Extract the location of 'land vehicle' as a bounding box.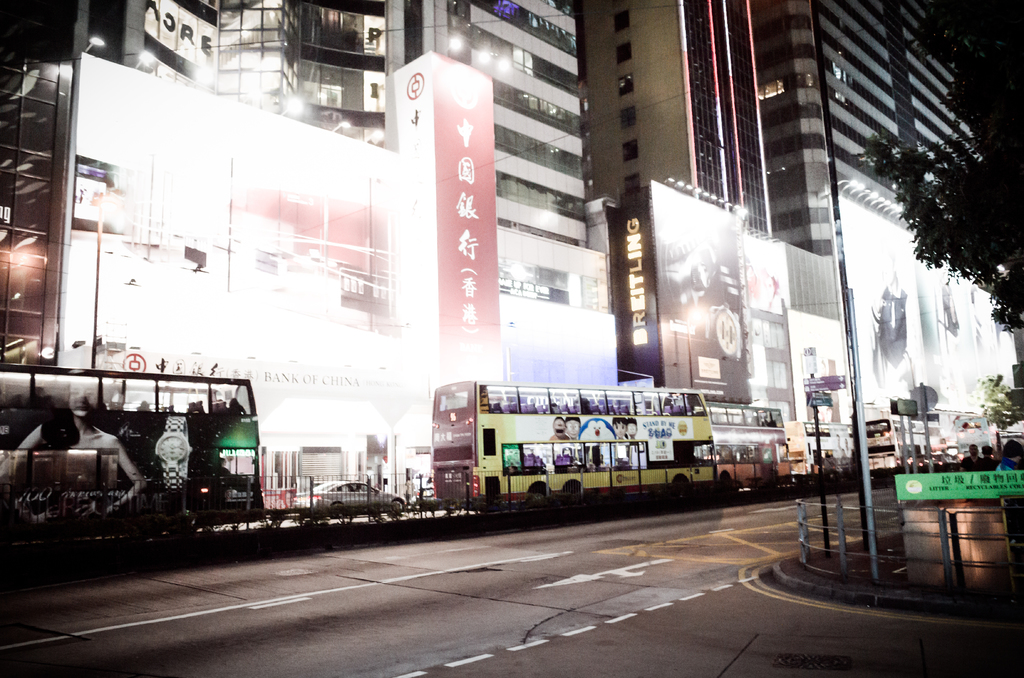
<bbox>292, 480, 401, 511</bbox>.
